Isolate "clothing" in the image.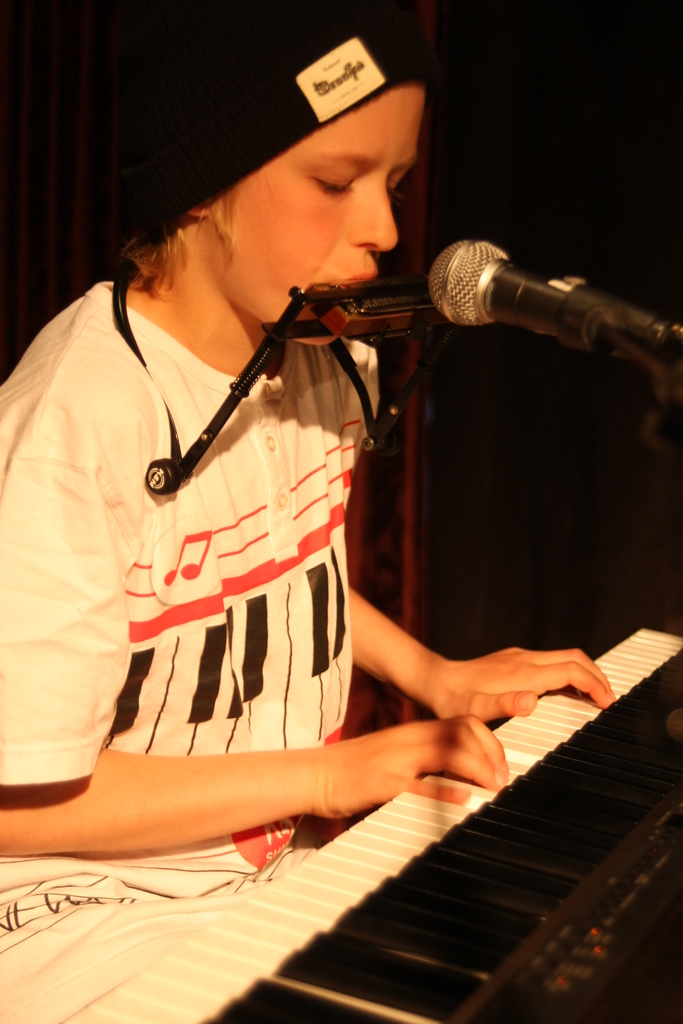
Isolated region: (left=25, top=258, right=380, bottom=842).
